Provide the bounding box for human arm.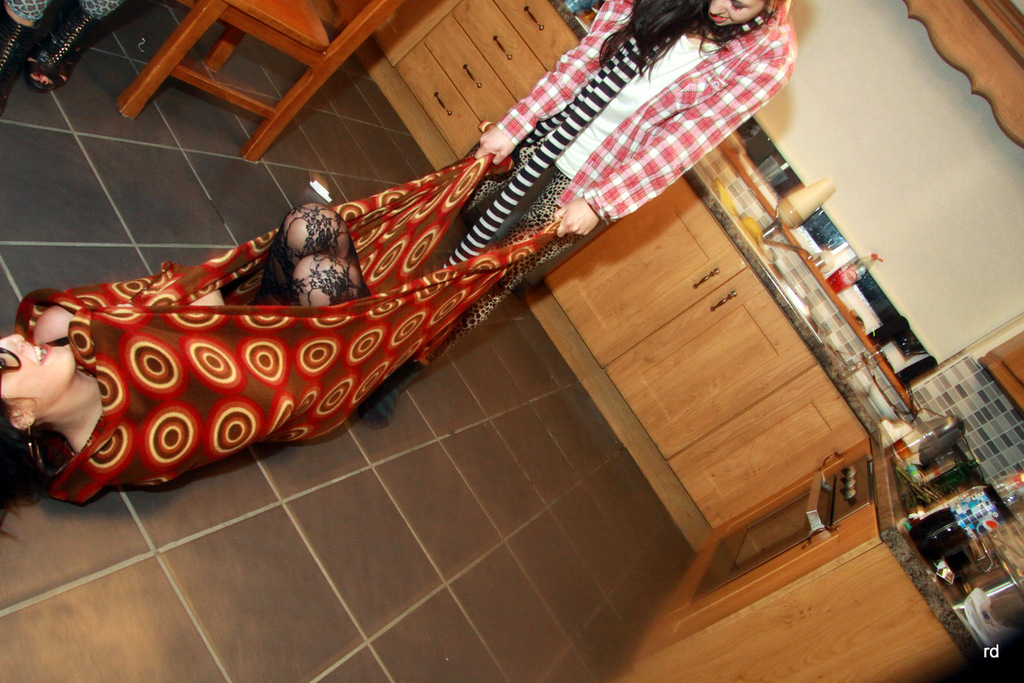
left=470, top=0, right=637, bottom=166.
